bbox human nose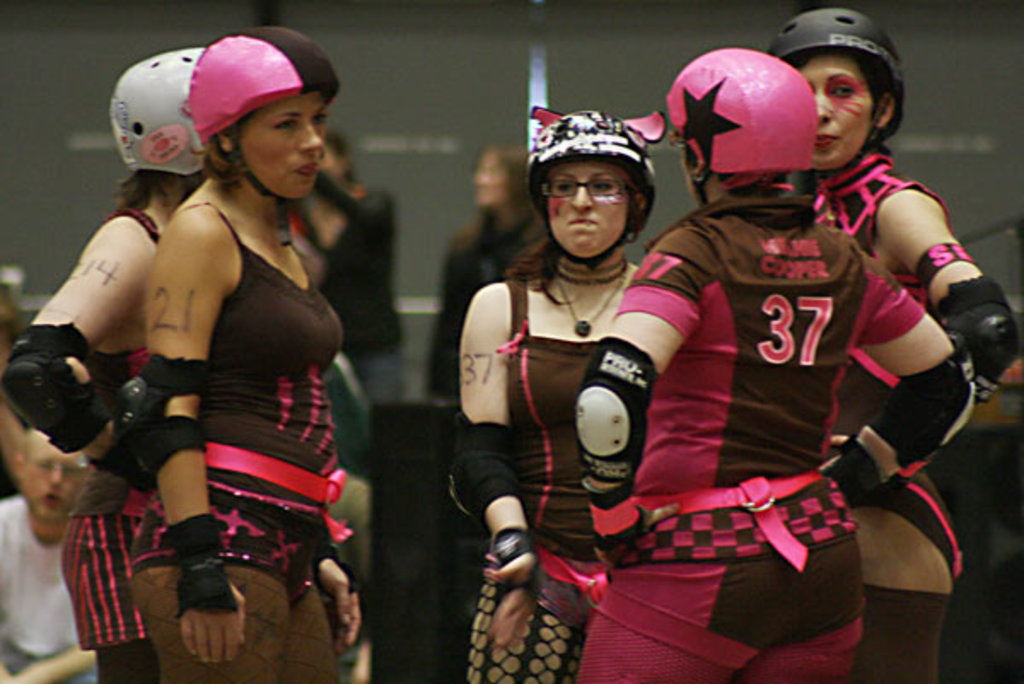
bbox=[809, 89, 831, 128]
